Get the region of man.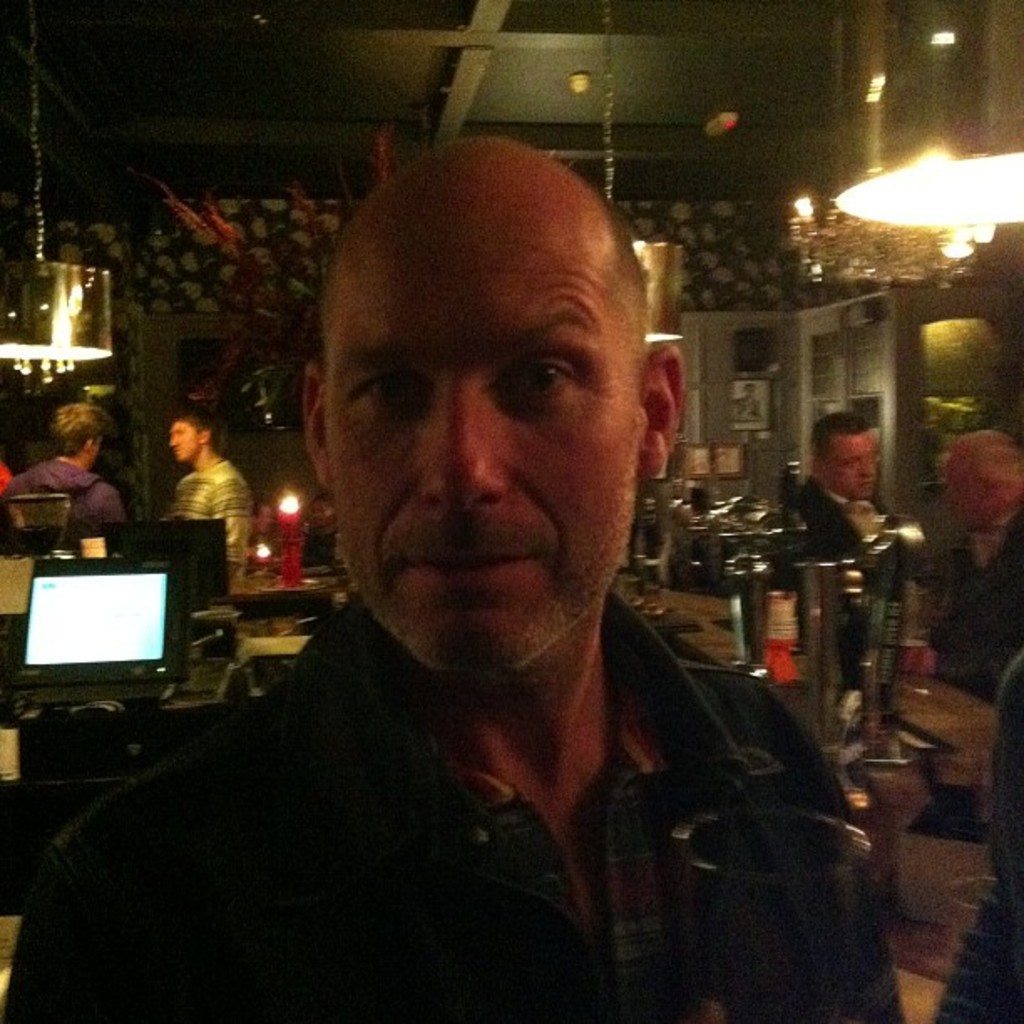
left=0, top=397, right=129, bottom=554.
